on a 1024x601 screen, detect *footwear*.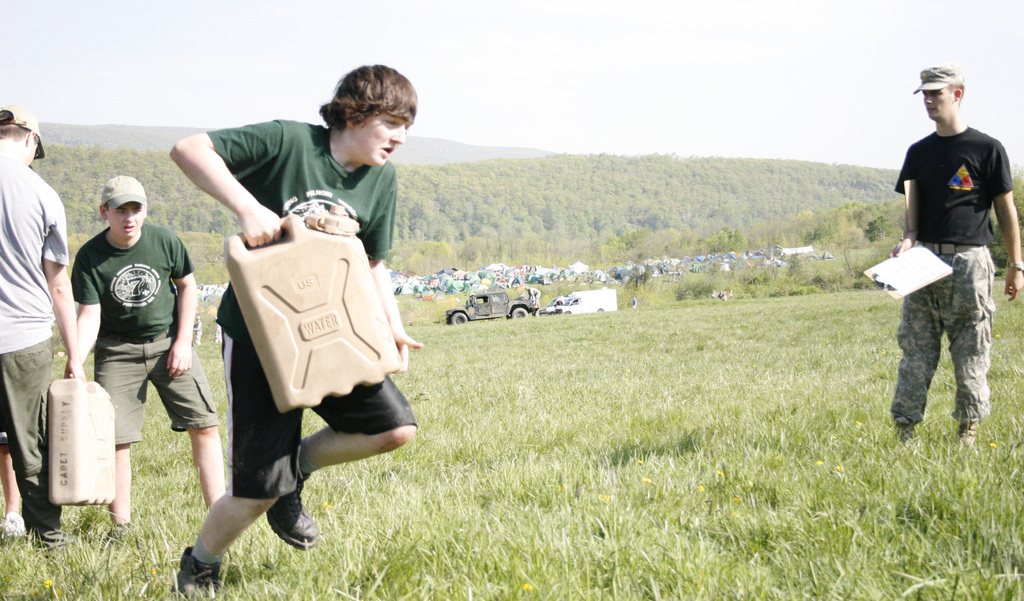
959,419,985,443.
